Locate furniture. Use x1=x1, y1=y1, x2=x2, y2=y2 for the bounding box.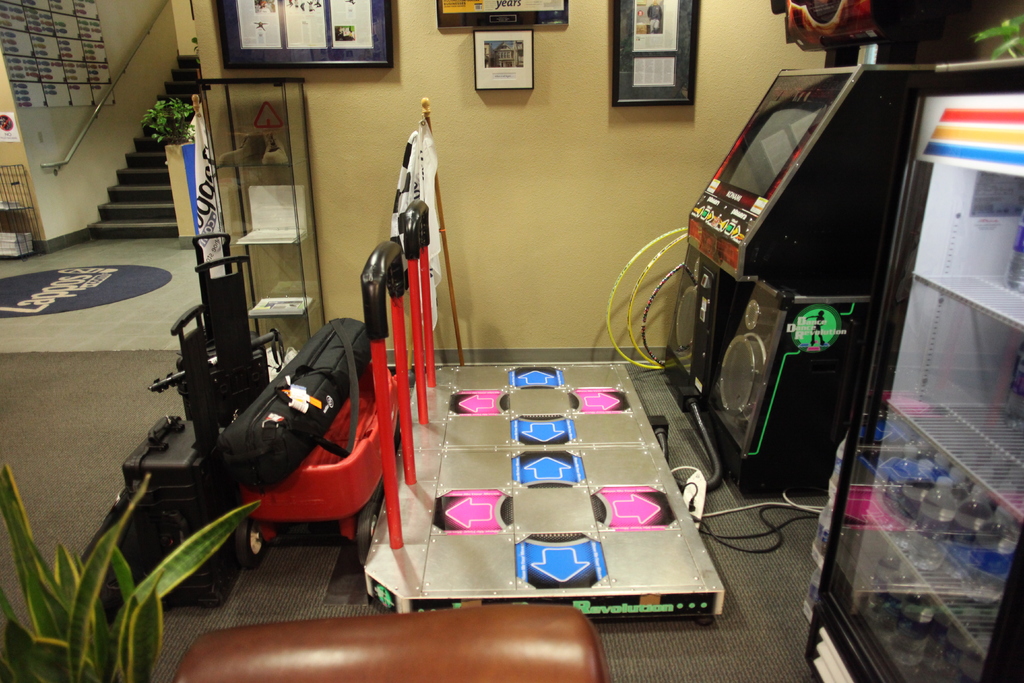
x1=172, y1=607, x2=609, y2=682.
